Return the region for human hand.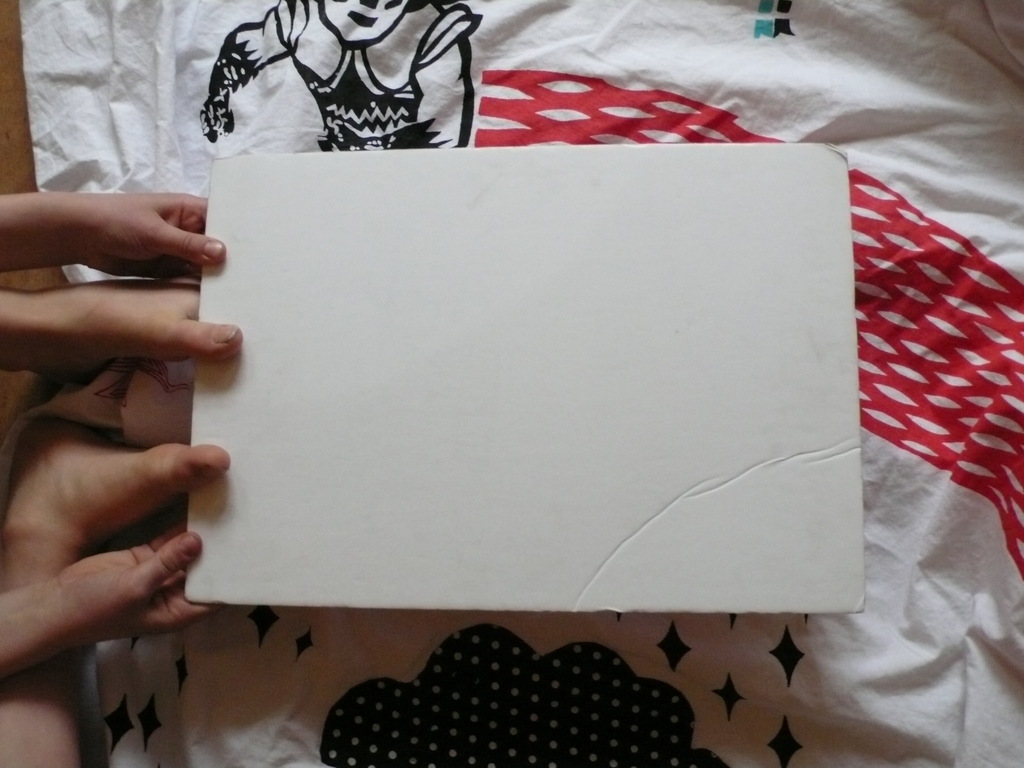
region(4, 404, 229, 675).
